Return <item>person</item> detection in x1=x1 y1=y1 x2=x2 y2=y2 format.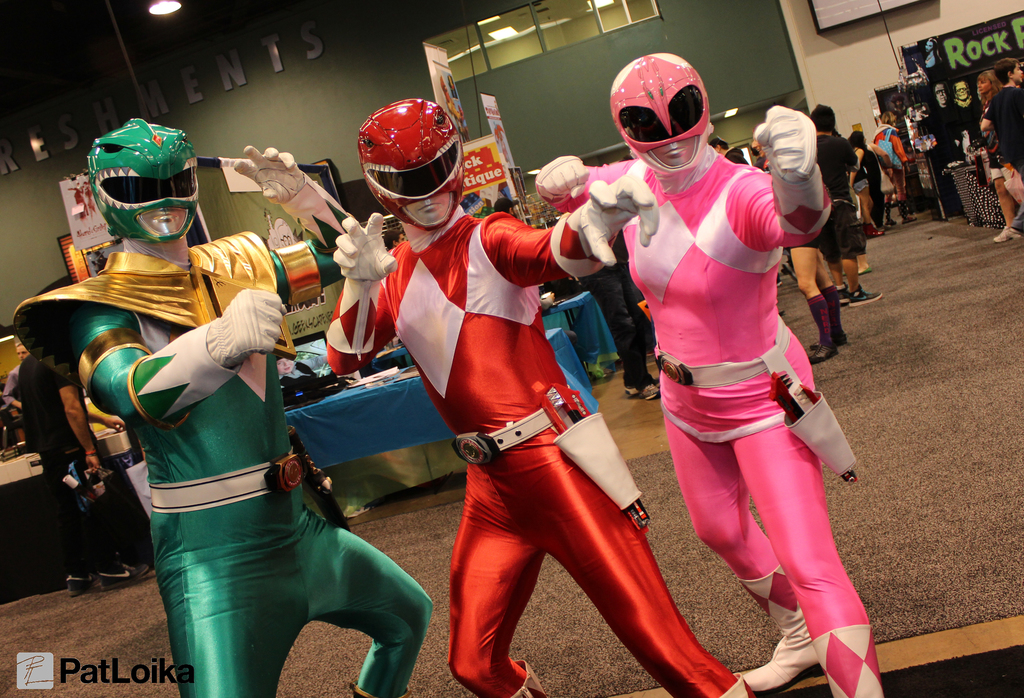
x1=856 y1=130 x2=876 y2=239.
